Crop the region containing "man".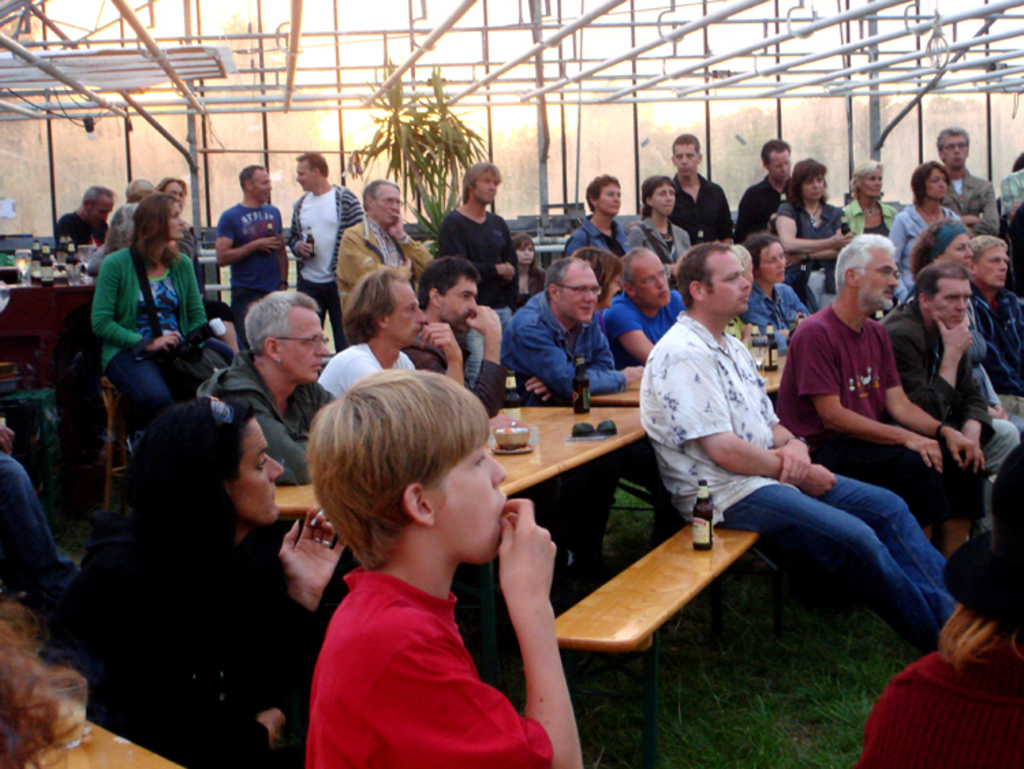
Crop region: rect(773, 231, 989, 564).
